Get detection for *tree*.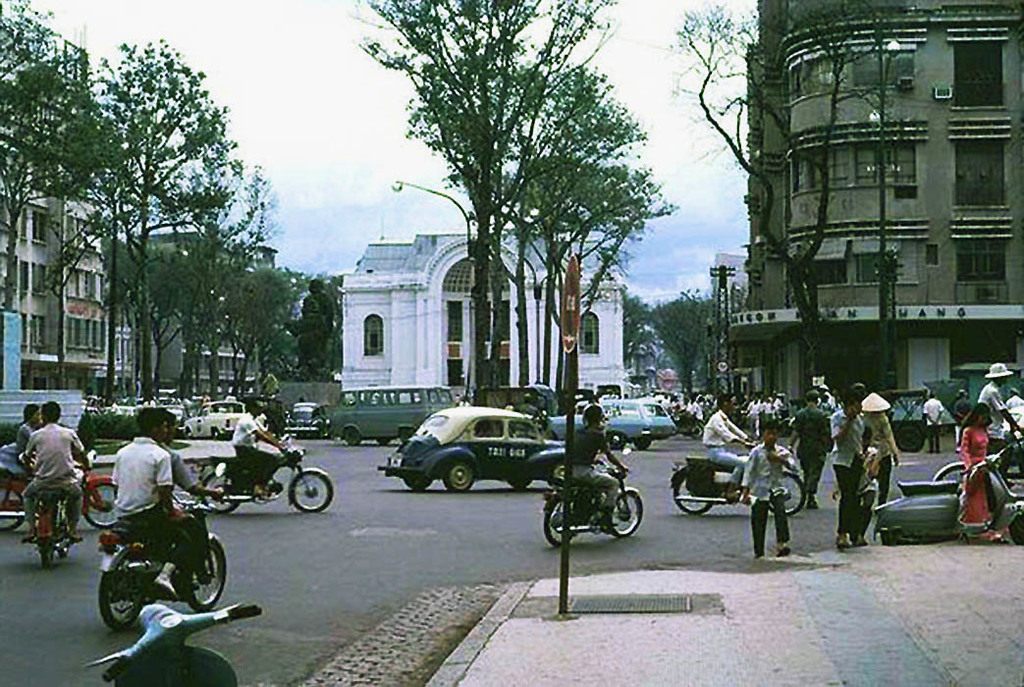
Detection: 490,165,670,390.
